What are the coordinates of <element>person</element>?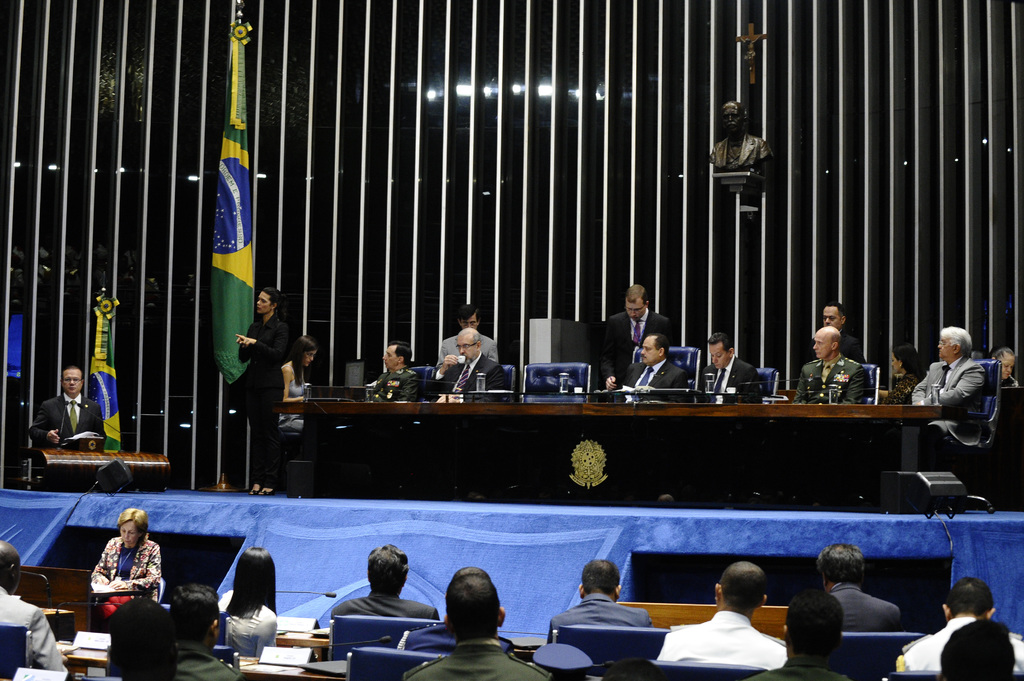
detection(117, 592, 187, 680).
